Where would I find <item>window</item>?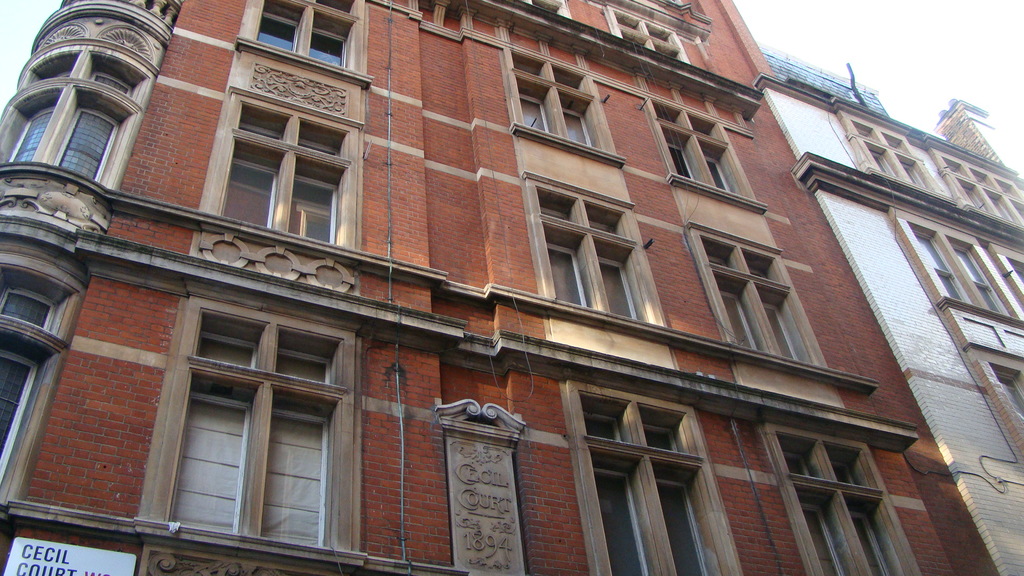
At locate(0, 262, 78, 508).
